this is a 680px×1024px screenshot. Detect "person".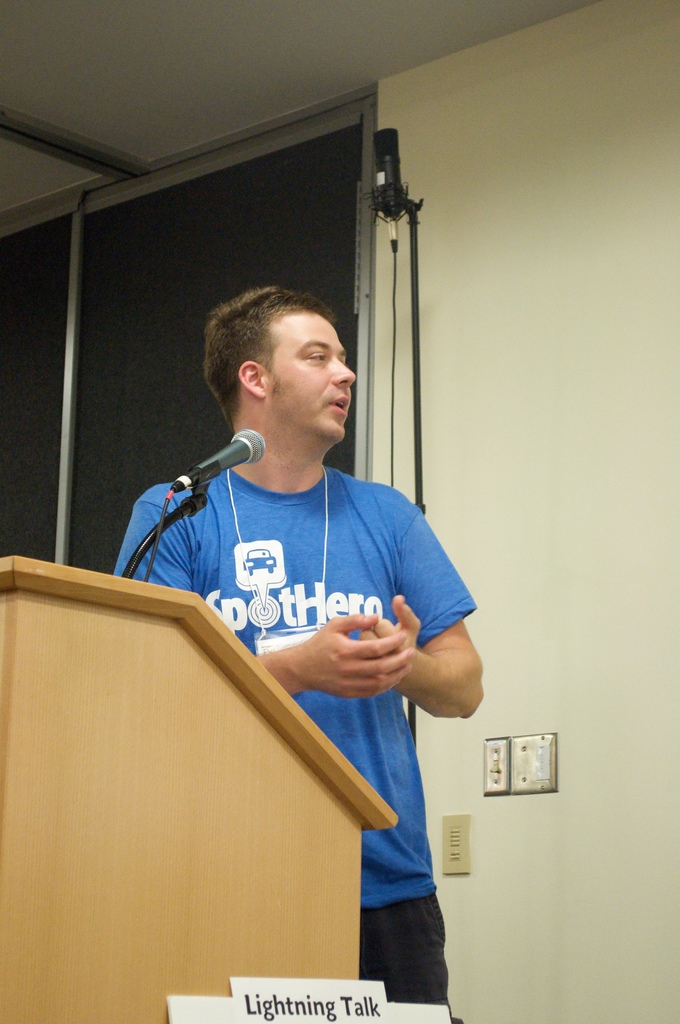
detection(157, 289, 471, 952).
